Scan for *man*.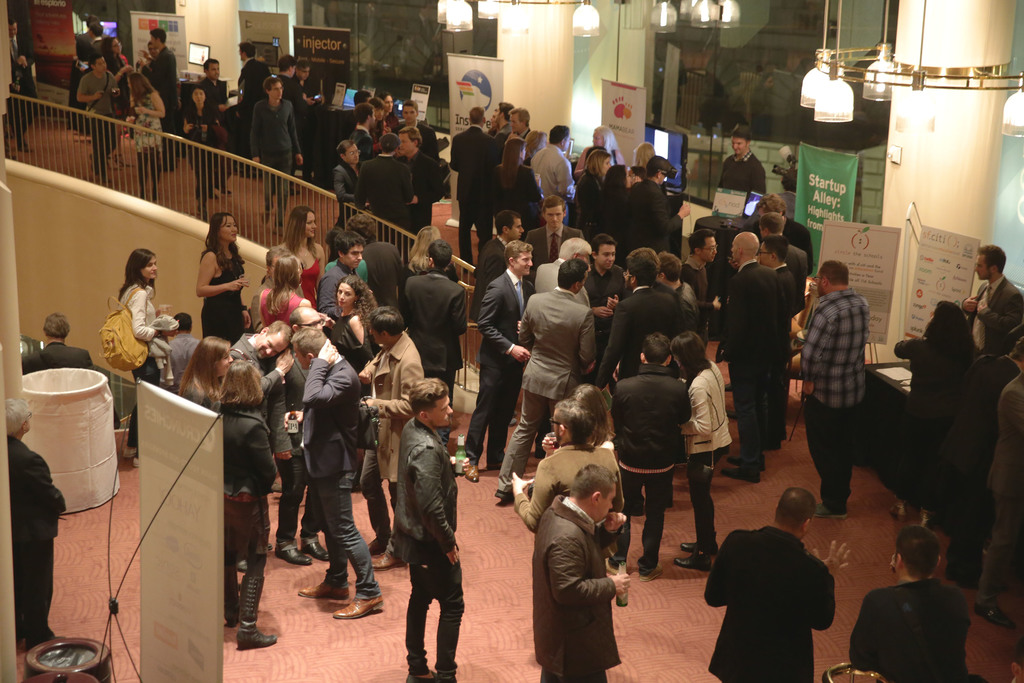
Scan result: (left=316, top=233, right=364, bottom=316).
